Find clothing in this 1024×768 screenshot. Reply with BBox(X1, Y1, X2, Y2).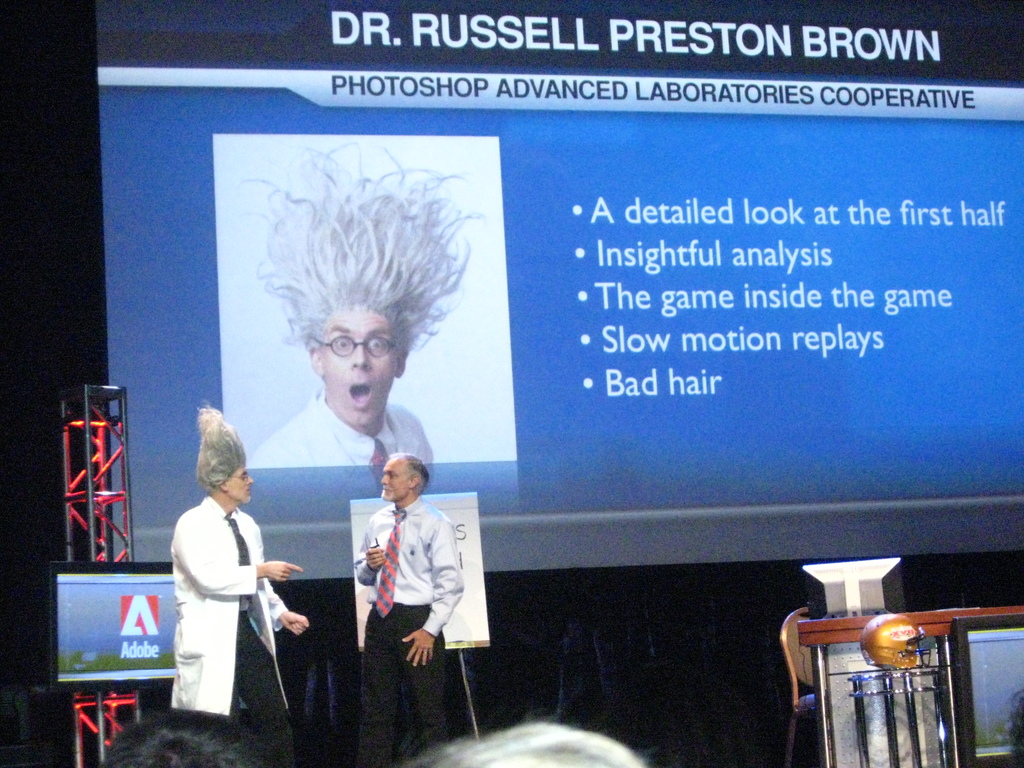
BBox(169, 495, 291, 718).
